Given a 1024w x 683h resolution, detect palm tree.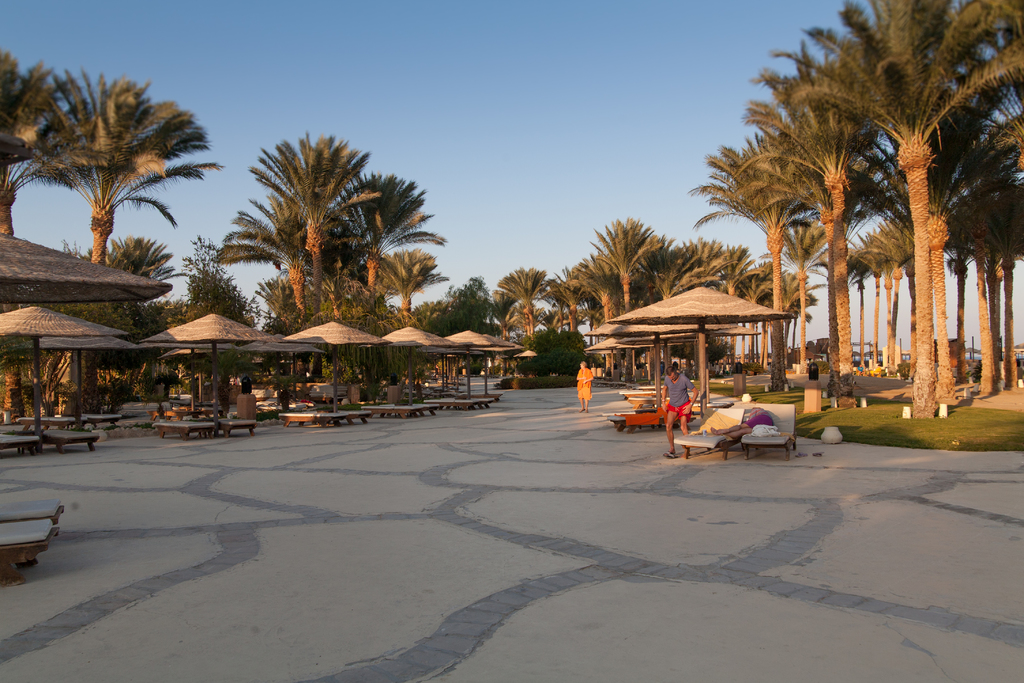
[653, 238, 728, 355].
